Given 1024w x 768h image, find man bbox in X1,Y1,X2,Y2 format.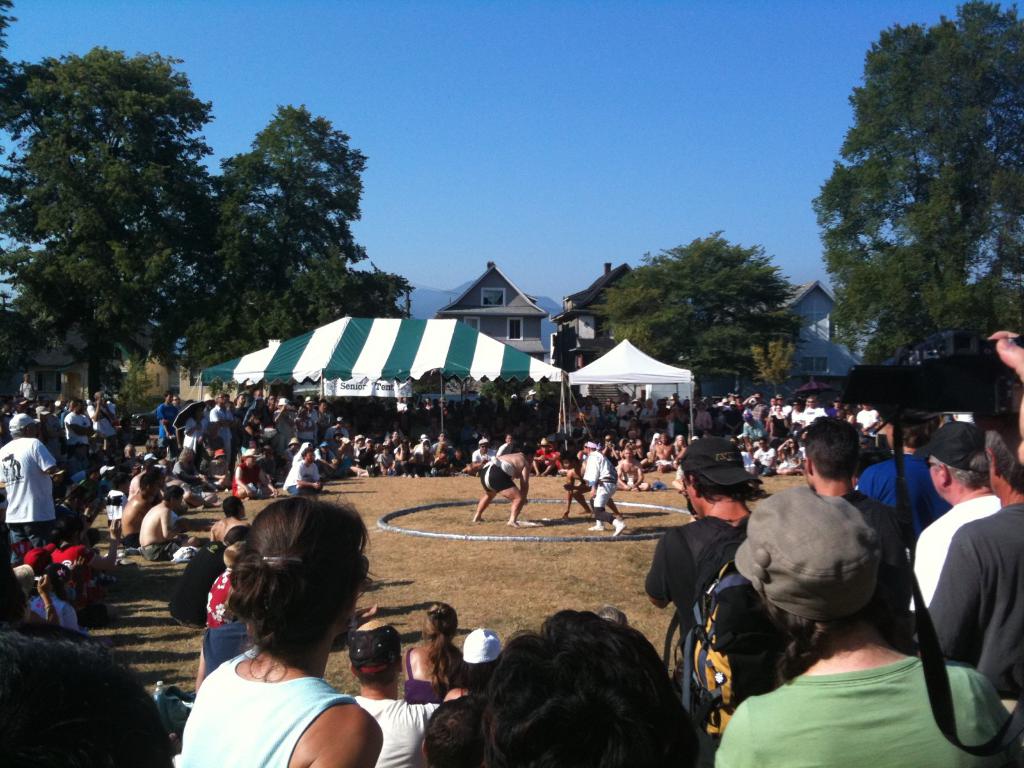
647,435,790,746.
